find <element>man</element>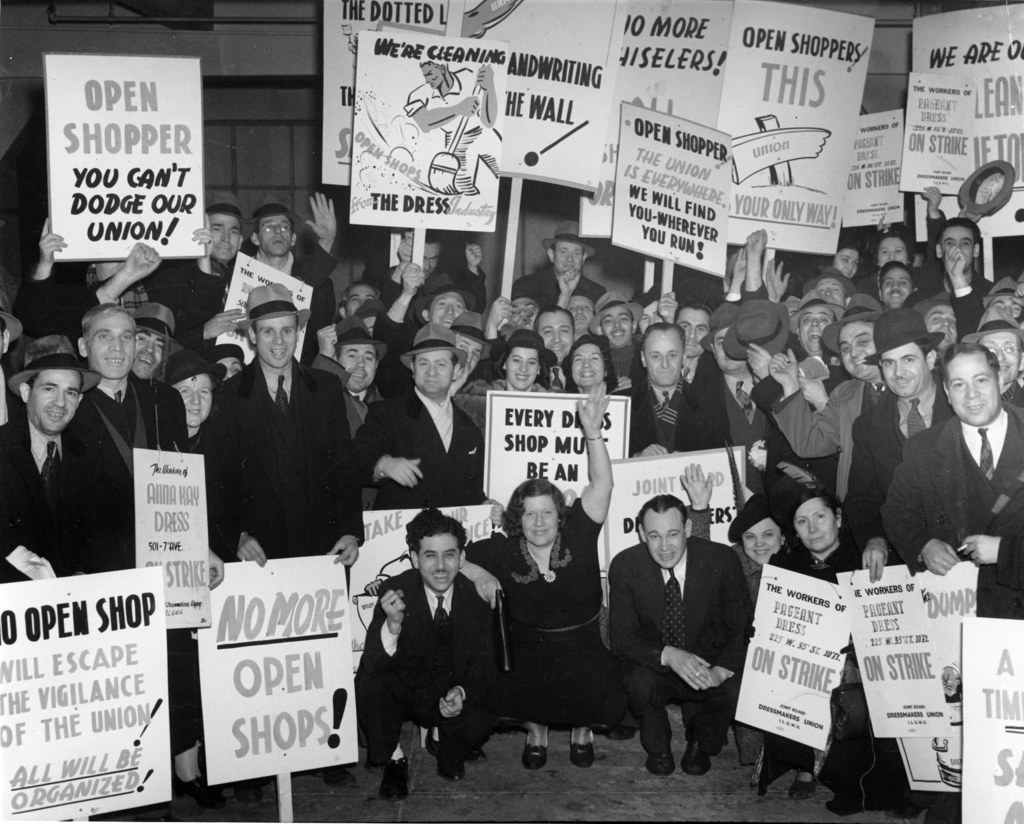
[0, 333, 129, 576]
